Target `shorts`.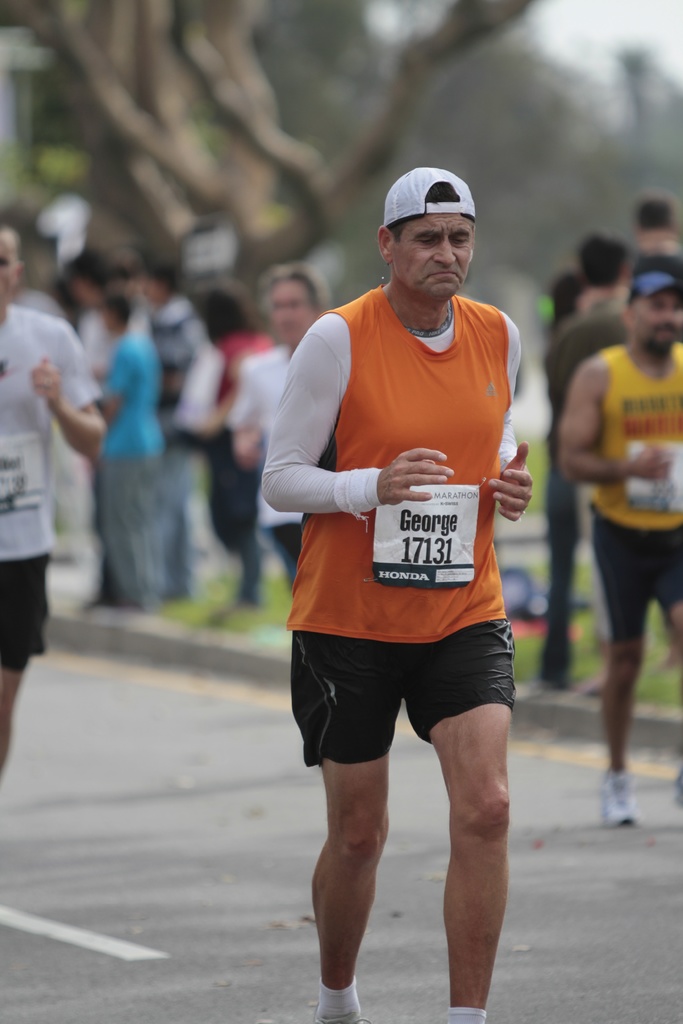
Target region: [302,646,531,744].
